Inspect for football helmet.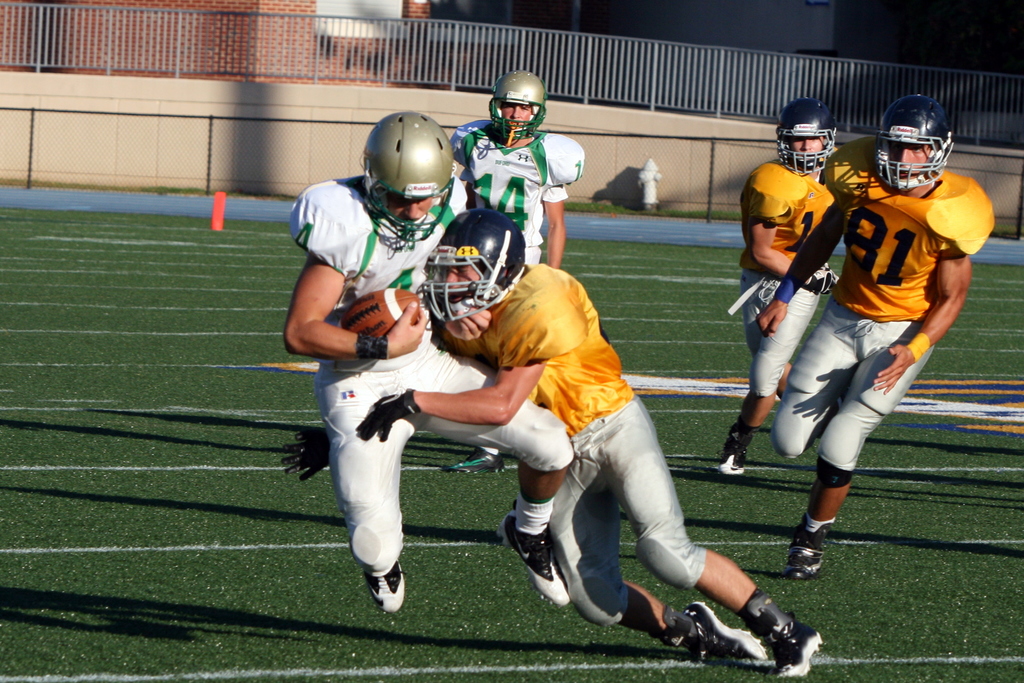
Inspection: region(487, 72, 553, 143).
